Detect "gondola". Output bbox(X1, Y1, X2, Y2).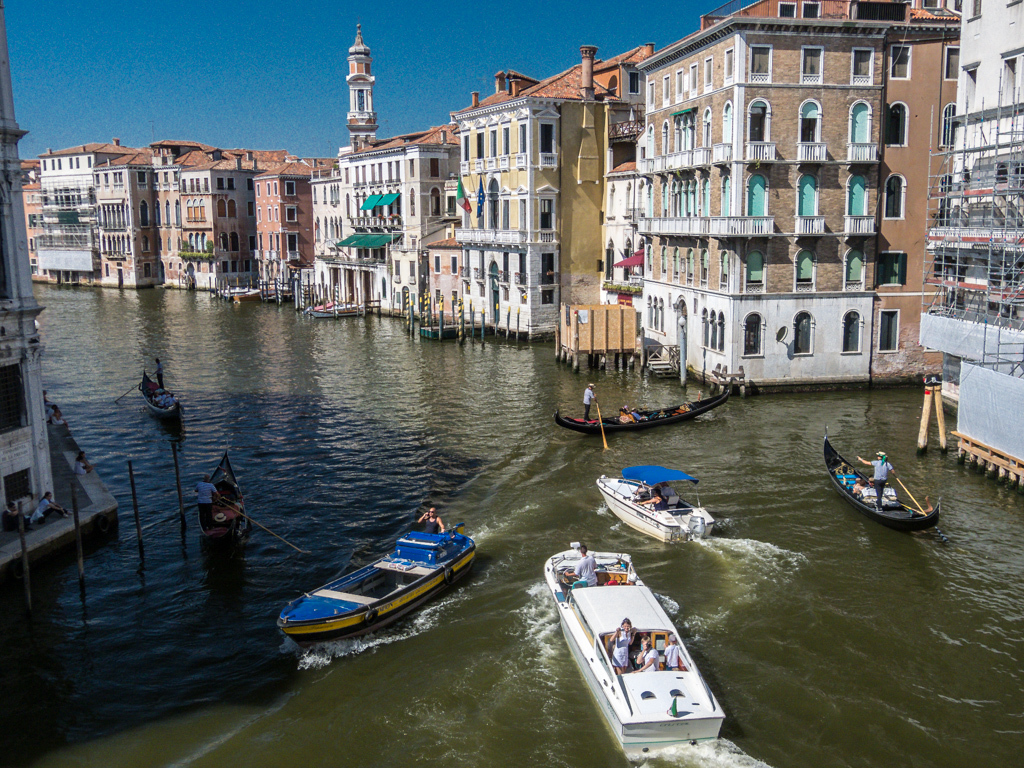
bbox(819, 418, 943, 536).
